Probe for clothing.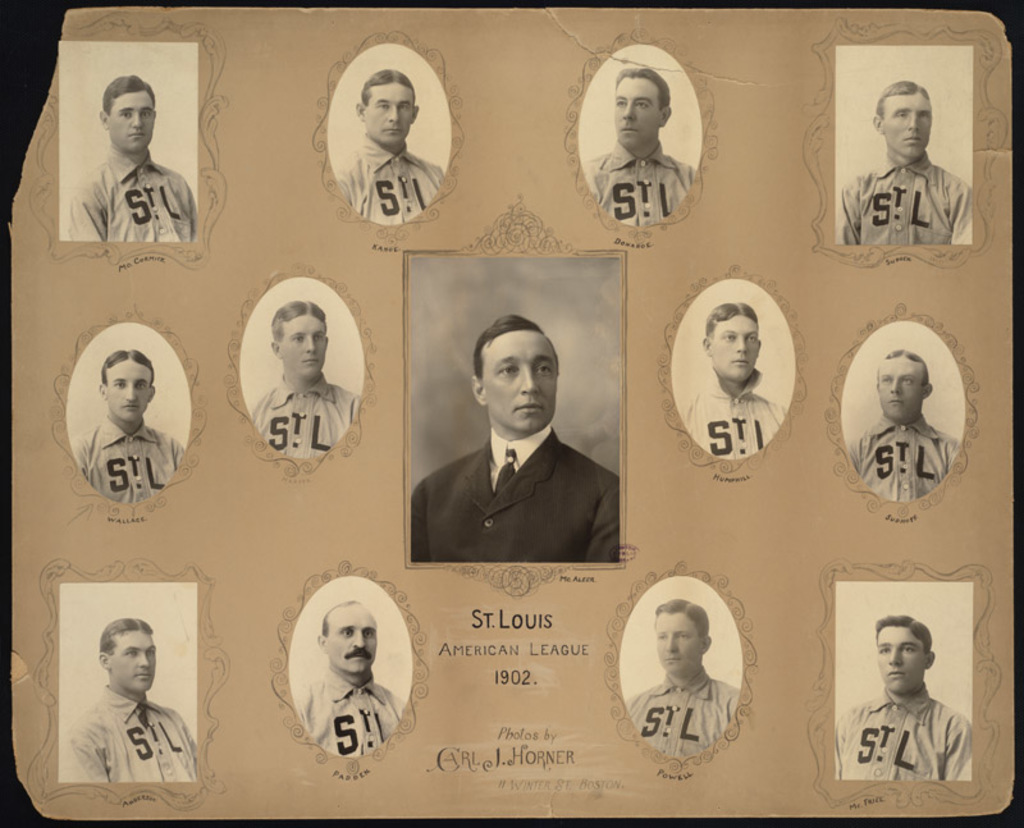
Probe result: <bbox>682, 366, 783, 454</bbox>.
